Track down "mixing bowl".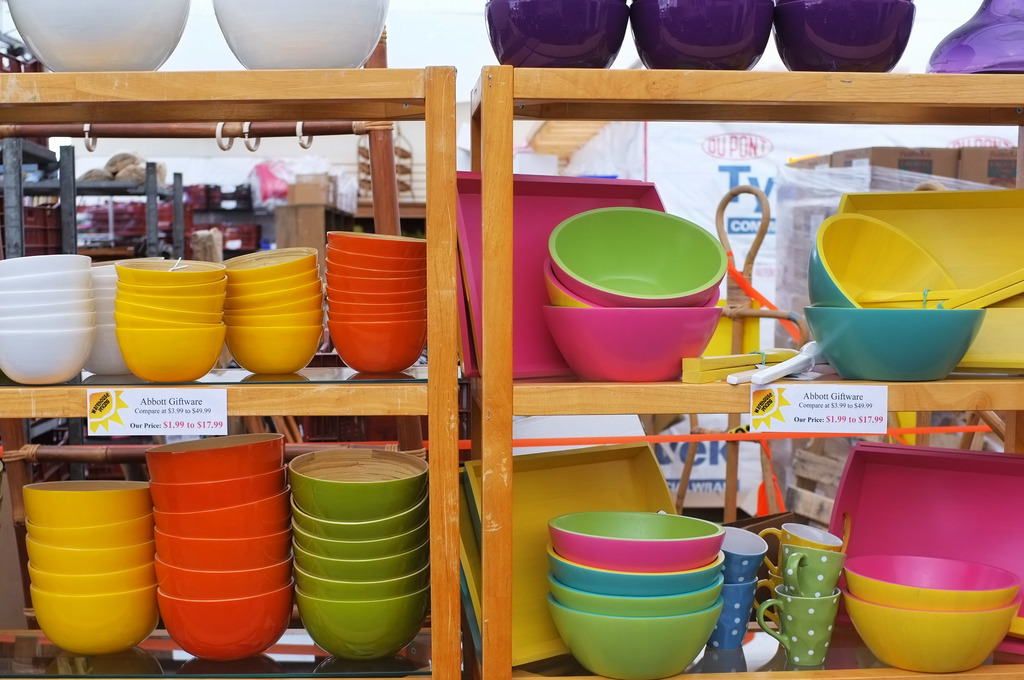
Tracked to <box>550,213,751,386</box>.
